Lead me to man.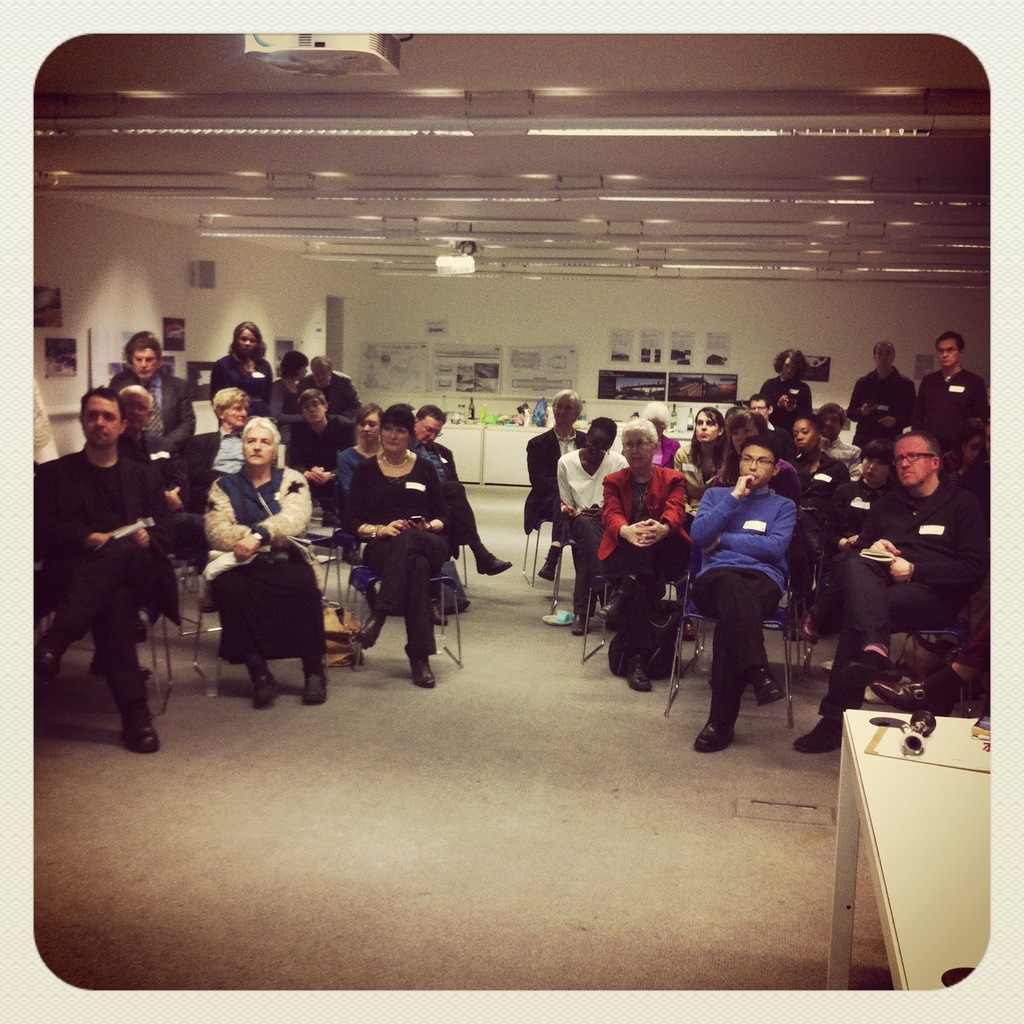
Lead to detection(100, 335, 200, 466).
